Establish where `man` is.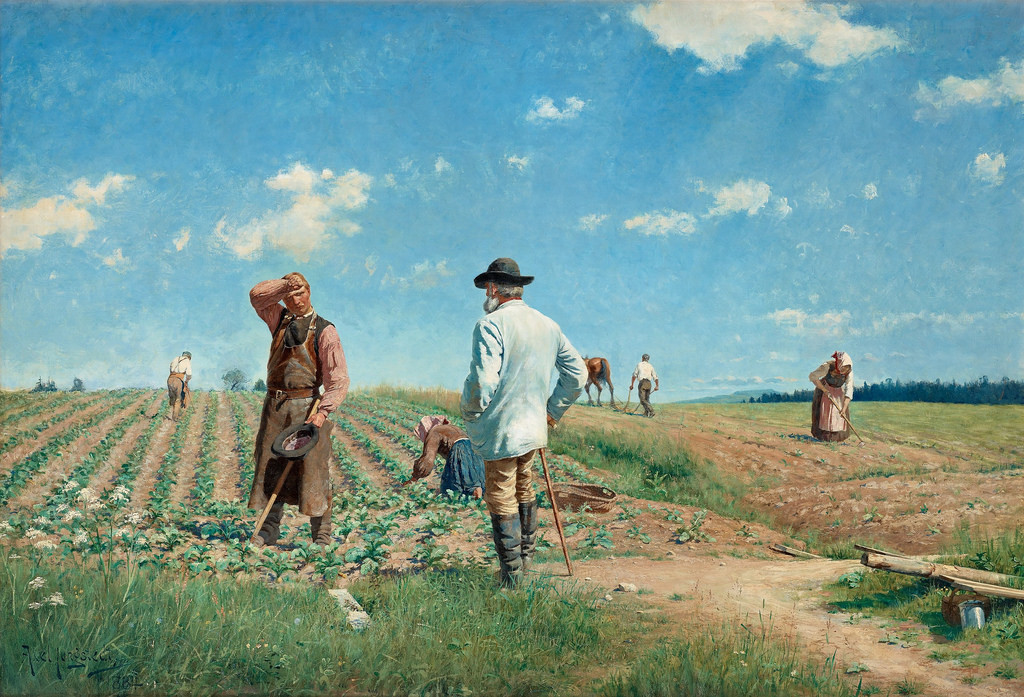
Established at crop(446, 246, 580, 643).
